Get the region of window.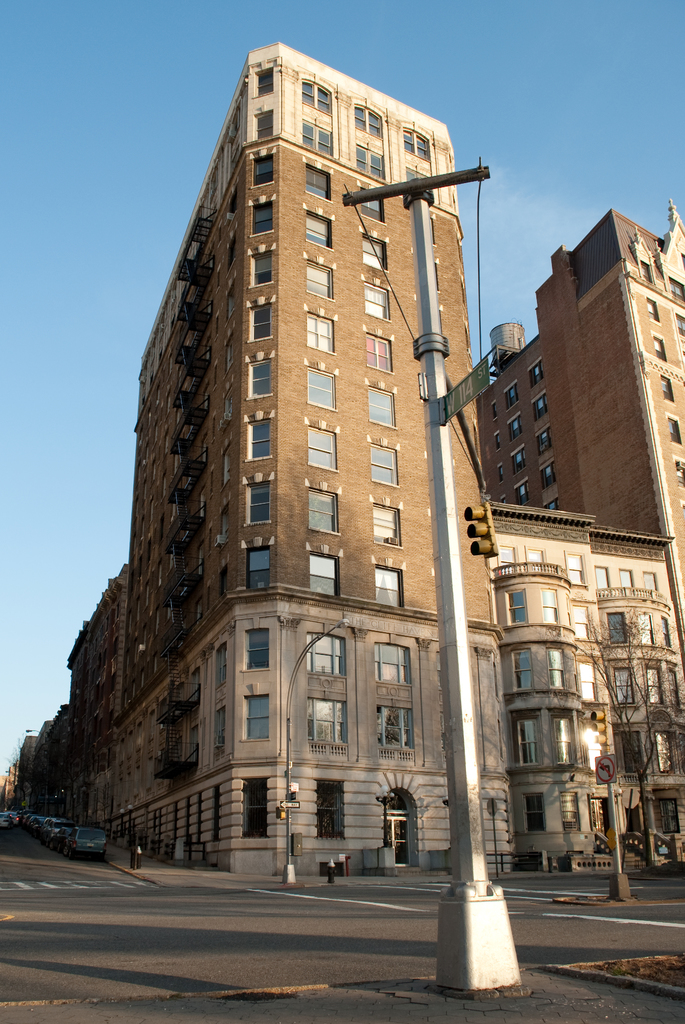
513/480/527/506.
